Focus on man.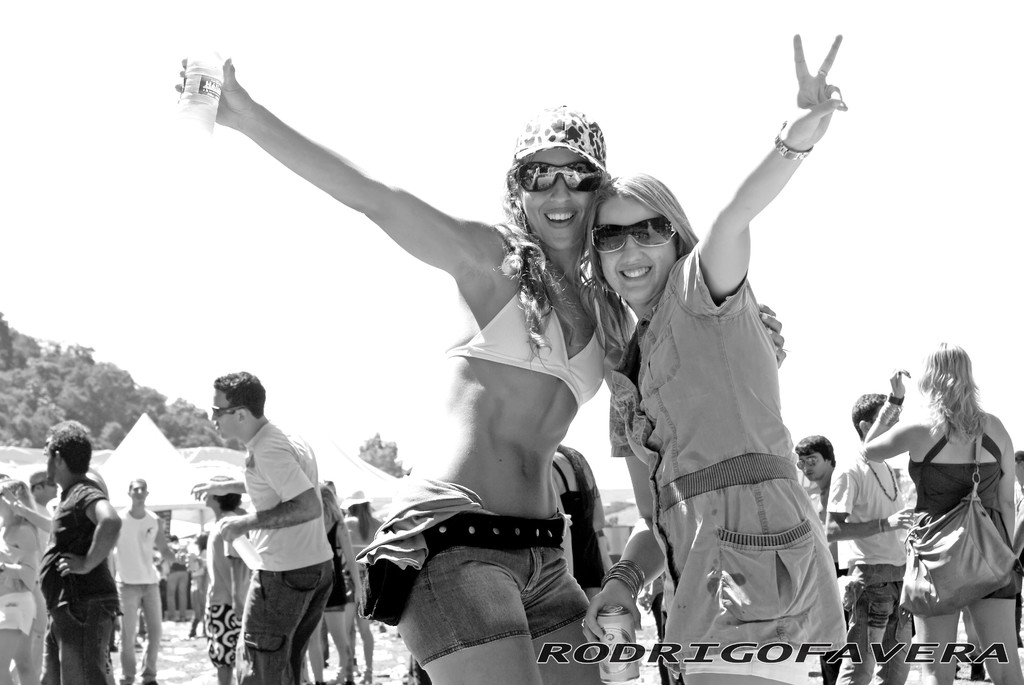
Focused at bbox=(114, 473, 173, 684).
